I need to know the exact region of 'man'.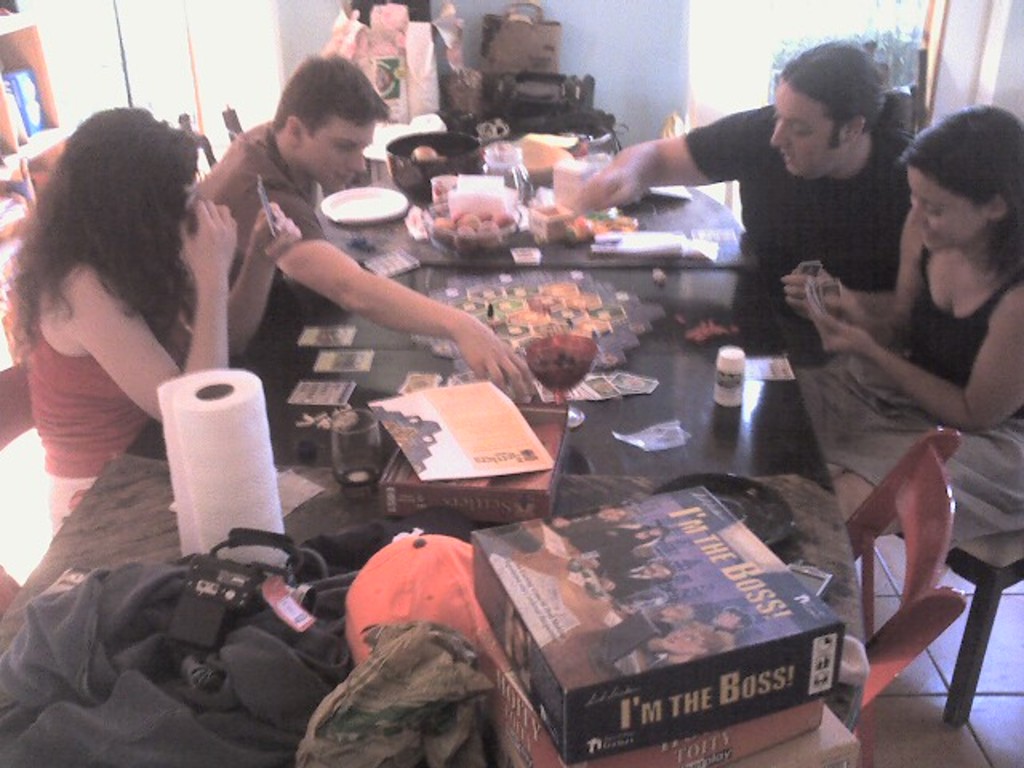
Region: left=139, top=77, right=509, bottom=426.
